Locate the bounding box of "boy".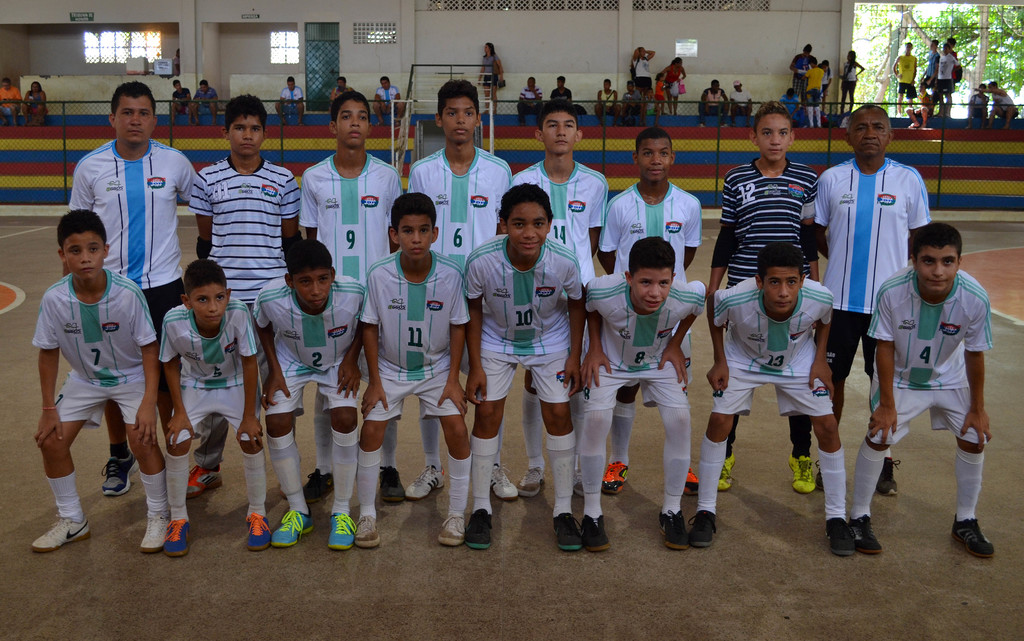
Bounding box: rect(964, 86, 991, 127).
